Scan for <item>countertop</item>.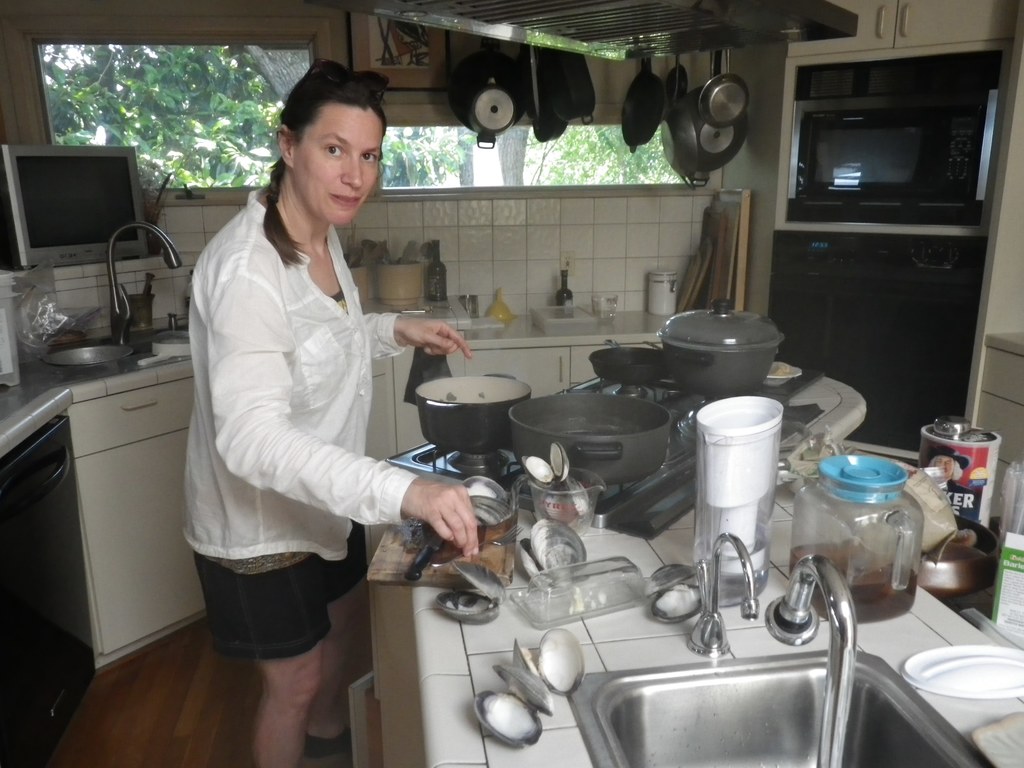
Scan result: 988/324/1023/545.
